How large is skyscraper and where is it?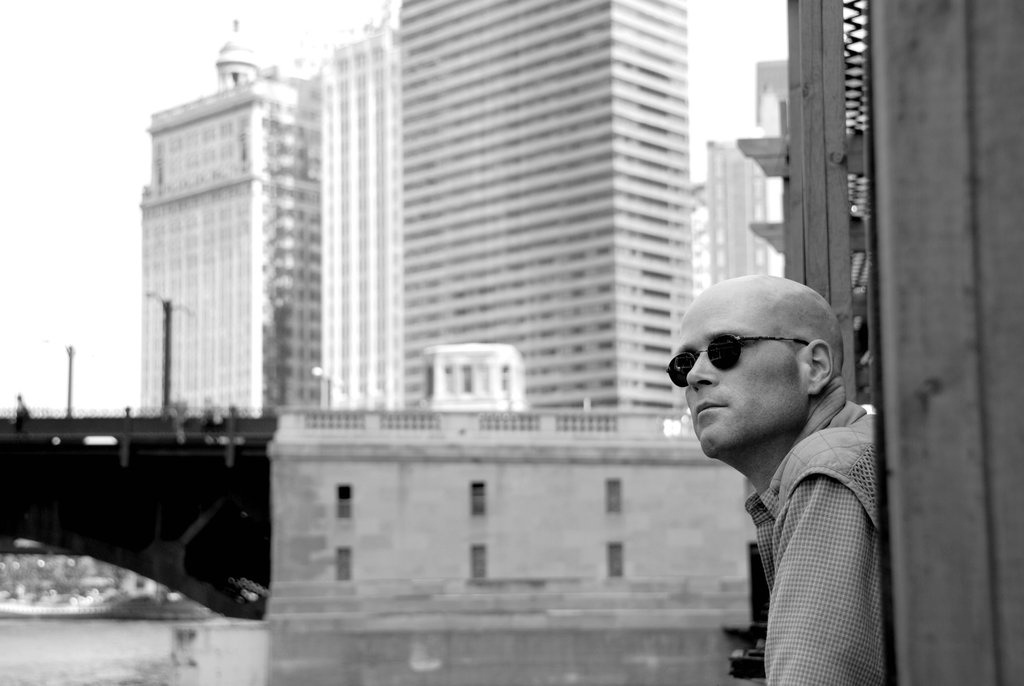
Bounding box: <region>120, 29, 316, 446</region>.
